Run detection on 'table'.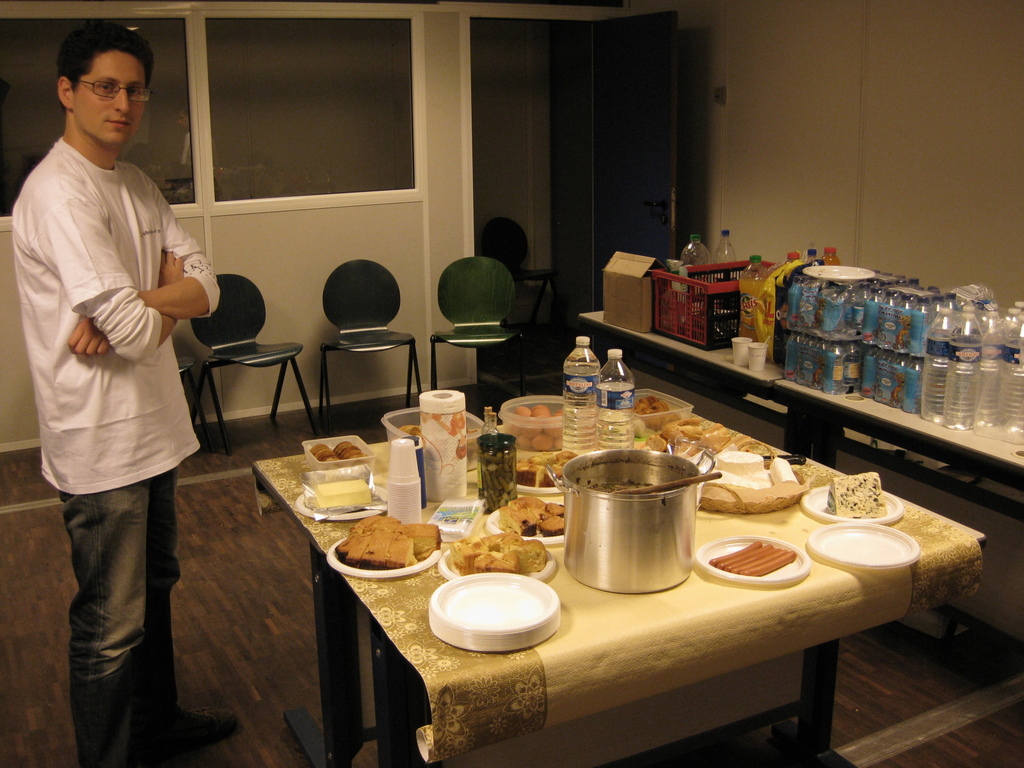
Result: left=584, top=308, right=1023, bottom=767.
